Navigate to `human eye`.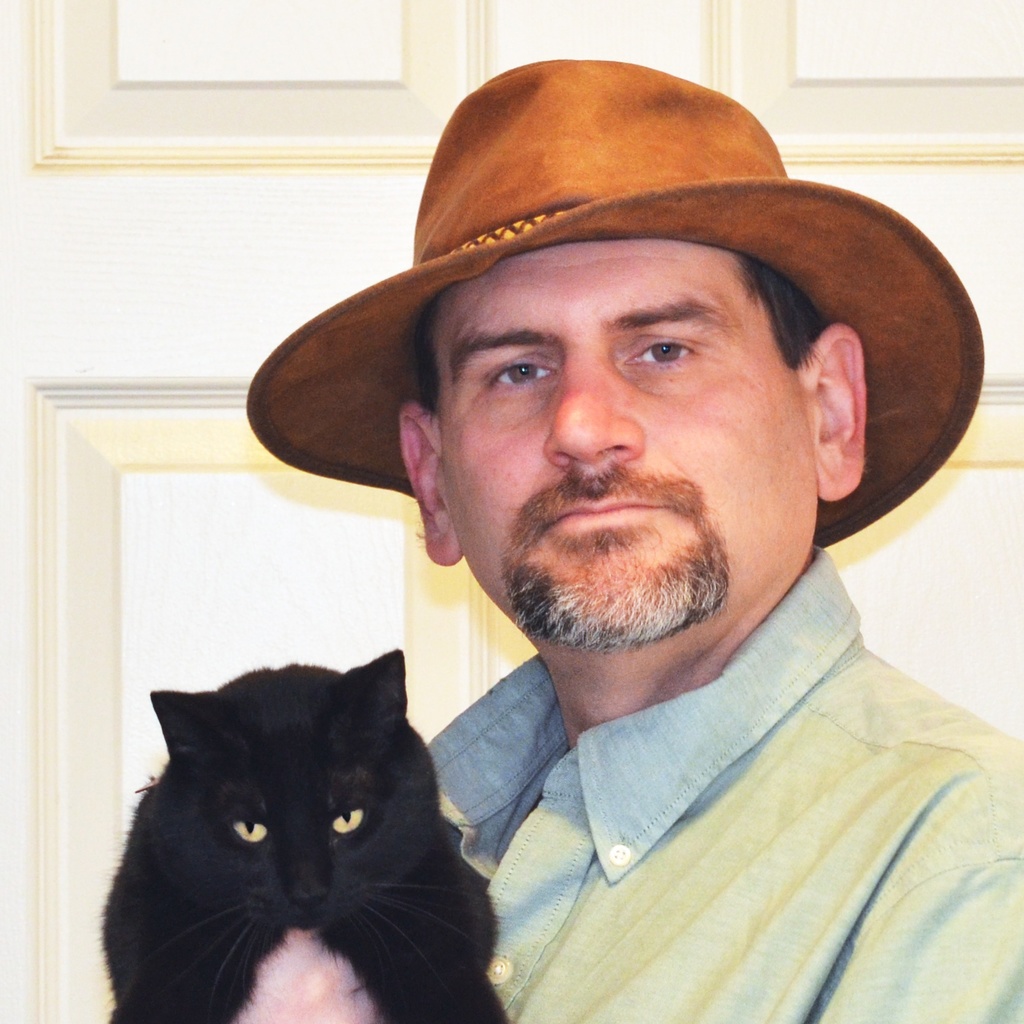
Navigation target: rect(611, 330, 719, 381).
